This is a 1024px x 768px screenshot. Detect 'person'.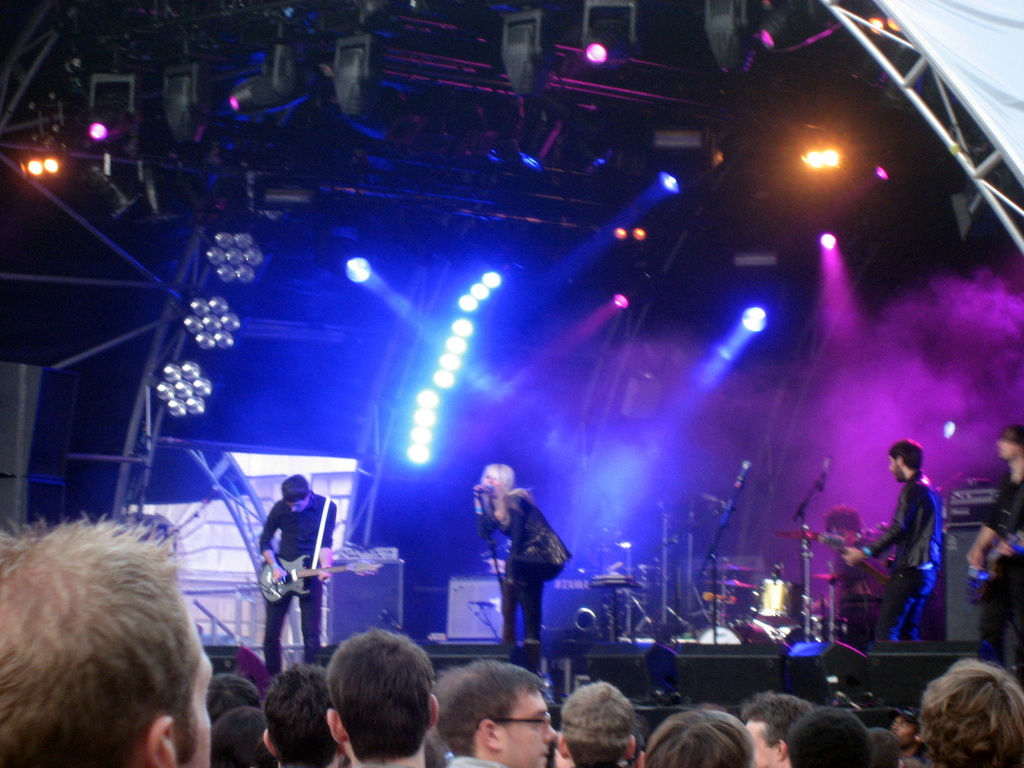
x1=467, y1=463, x2=575, y2=678.
